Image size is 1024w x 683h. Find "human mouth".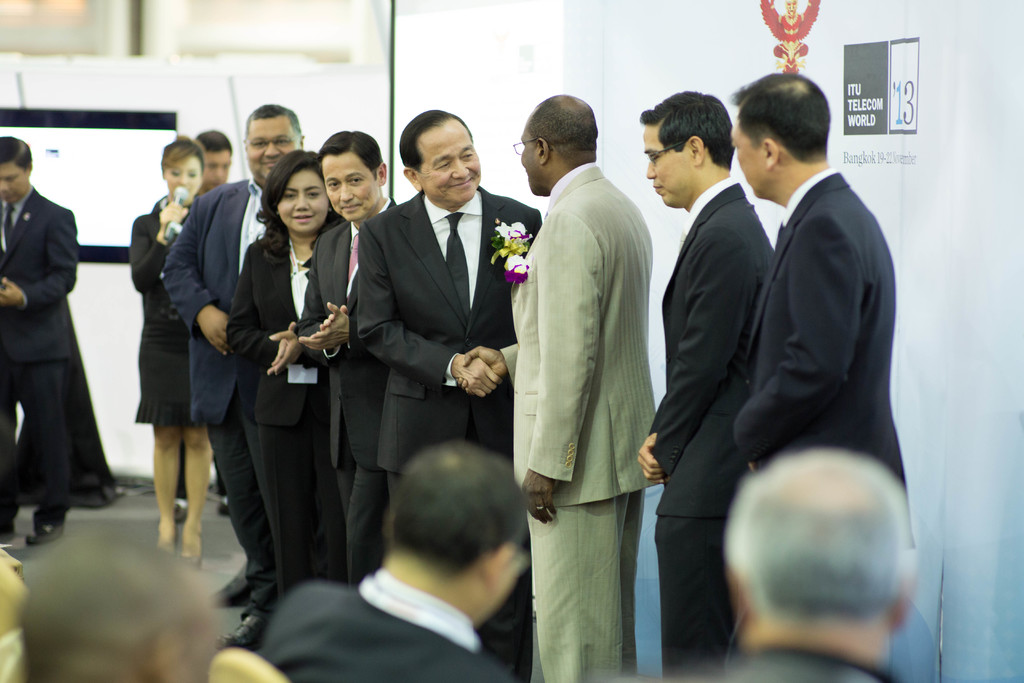
[289, 210, 320, 227].
